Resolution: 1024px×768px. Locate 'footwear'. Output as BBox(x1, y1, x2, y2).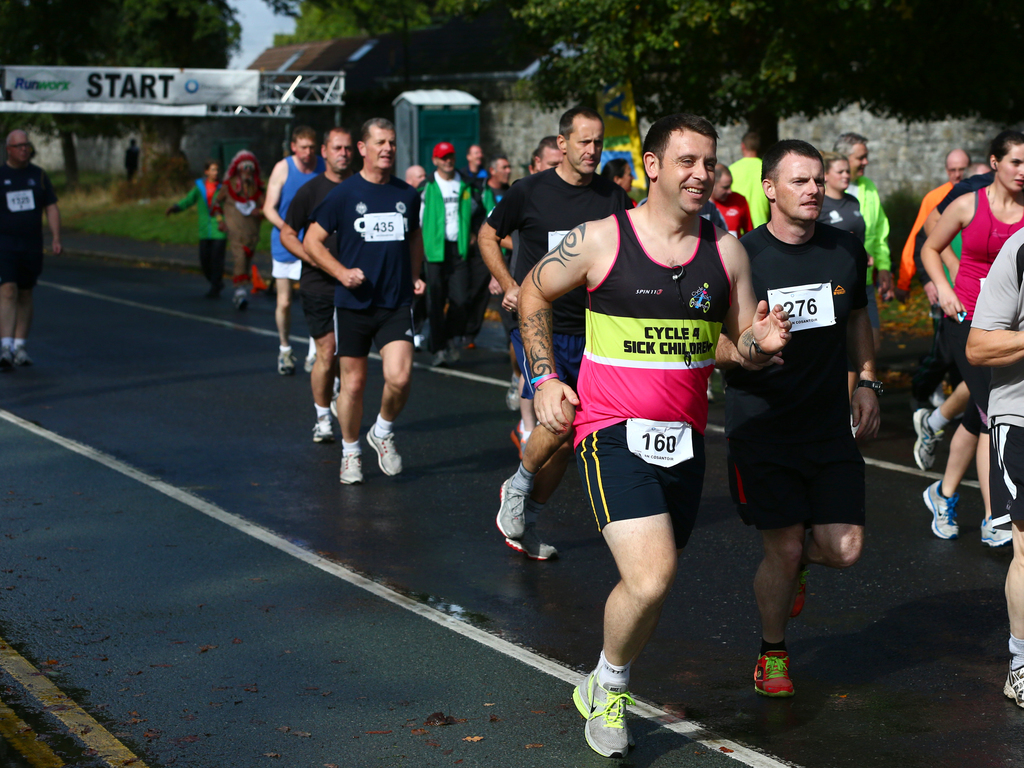
BBox(413, 337, 420, 349).
